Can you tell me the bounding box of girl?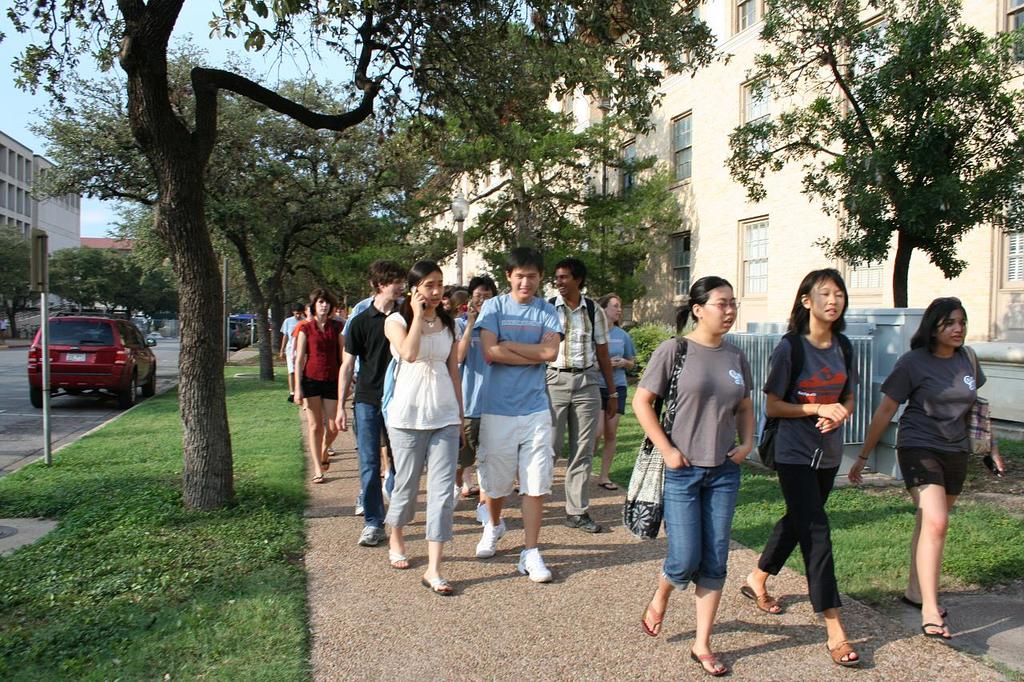
{"x1": 383, "y1": 257, "x2": 466, "y2": 592}.
